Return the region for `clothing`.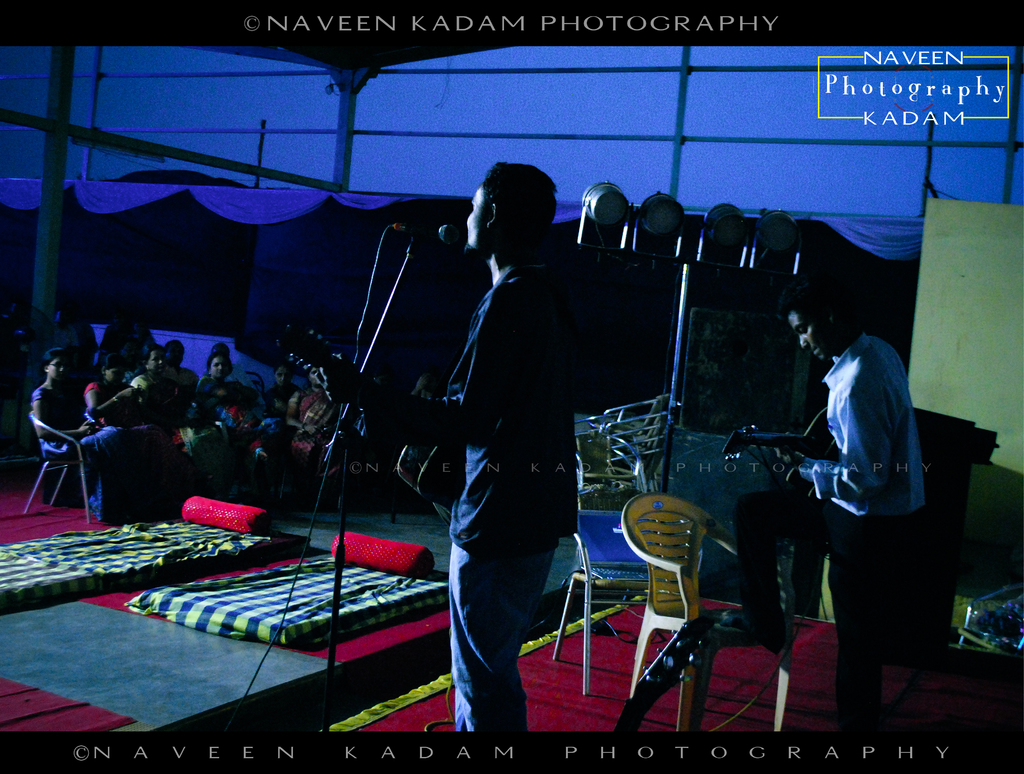
733, 333, 926, 718.
